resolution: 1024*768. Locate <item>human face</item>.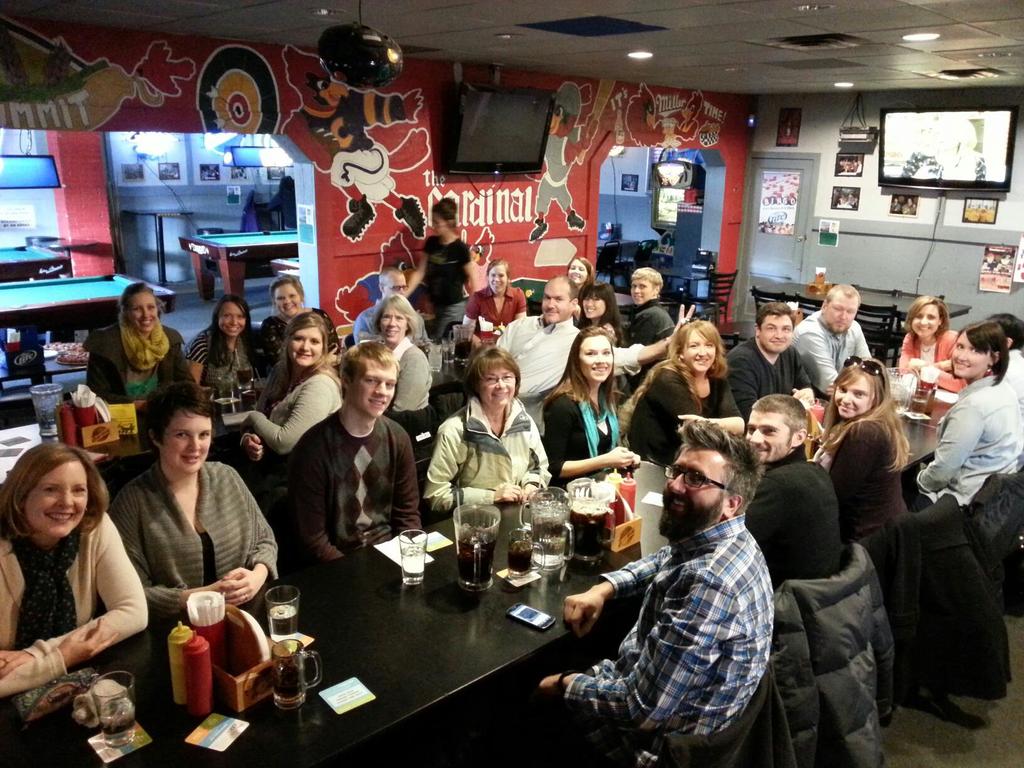
(679, 327, 719, 376).
